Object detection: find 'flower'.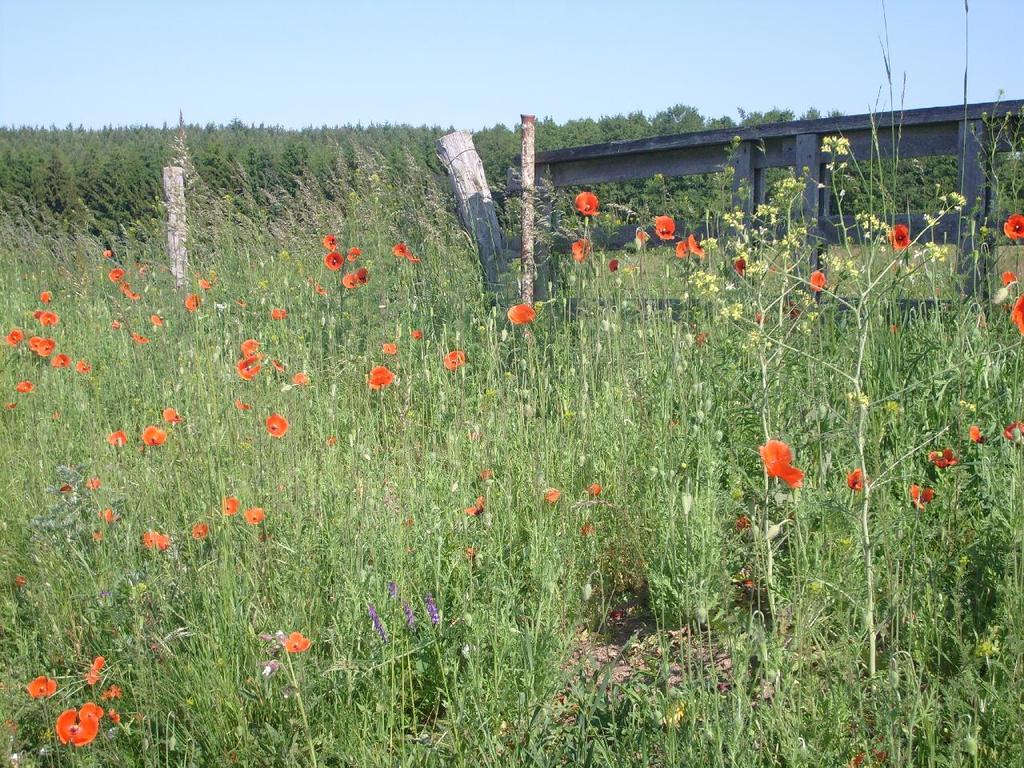
{"x1": 35, "y1": 290, "x2": 54, "y2": 306}.
